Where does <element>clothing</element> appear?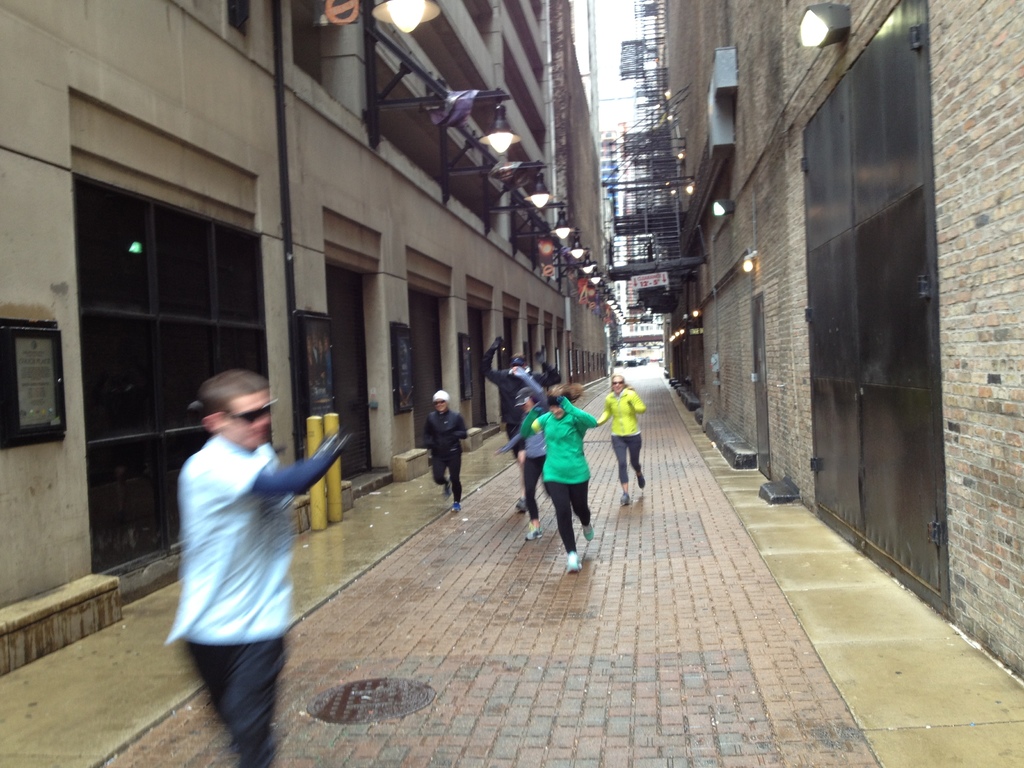
Appears at <bbox>162, 387, 324, 708</bbox>.
